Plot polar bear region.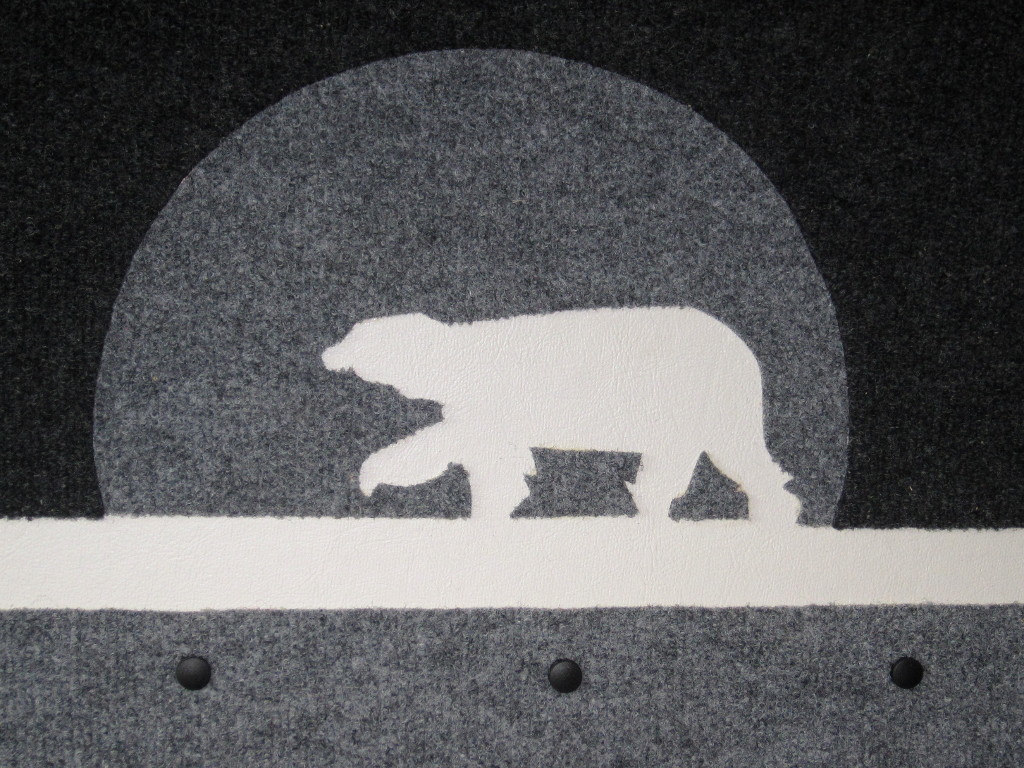
Plotted at <box>318,310,802,513</box>.
